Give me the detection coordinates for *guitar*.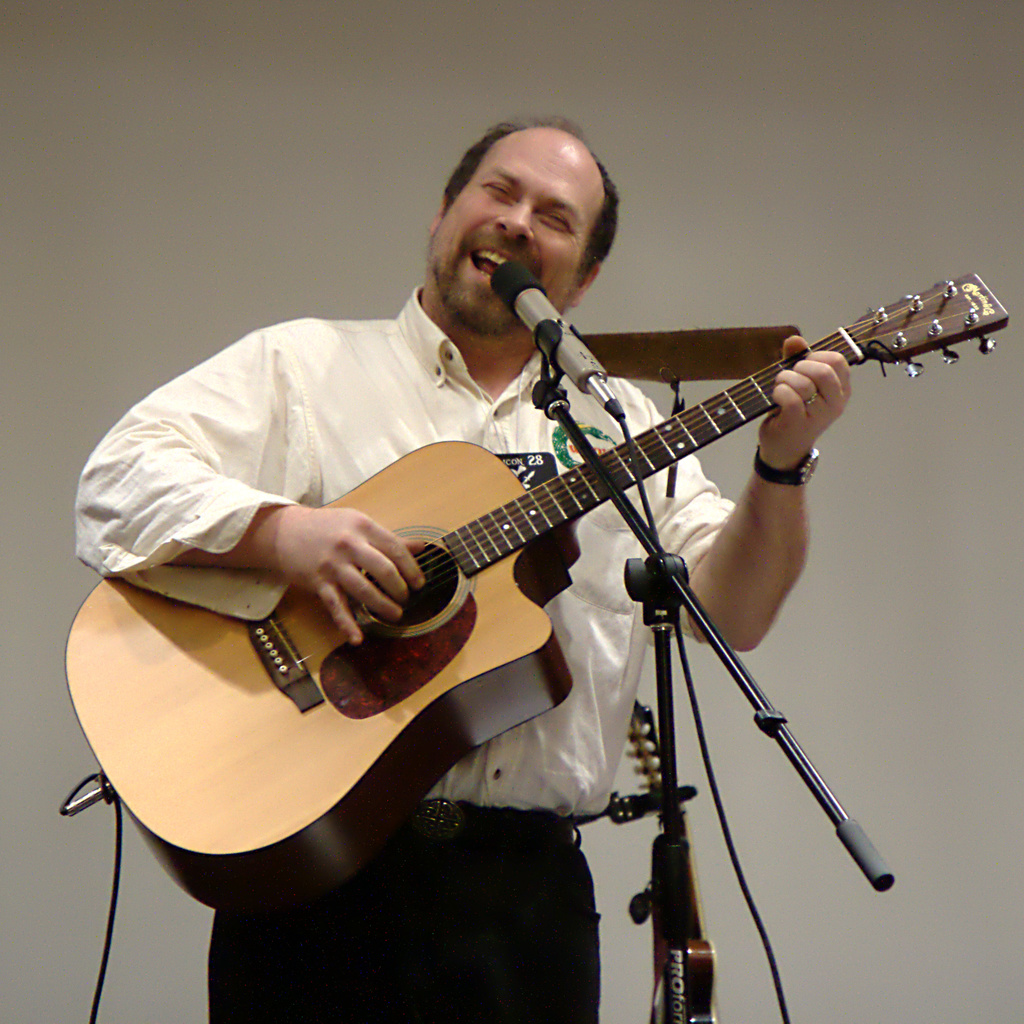
76, 270, 1009, 913.
